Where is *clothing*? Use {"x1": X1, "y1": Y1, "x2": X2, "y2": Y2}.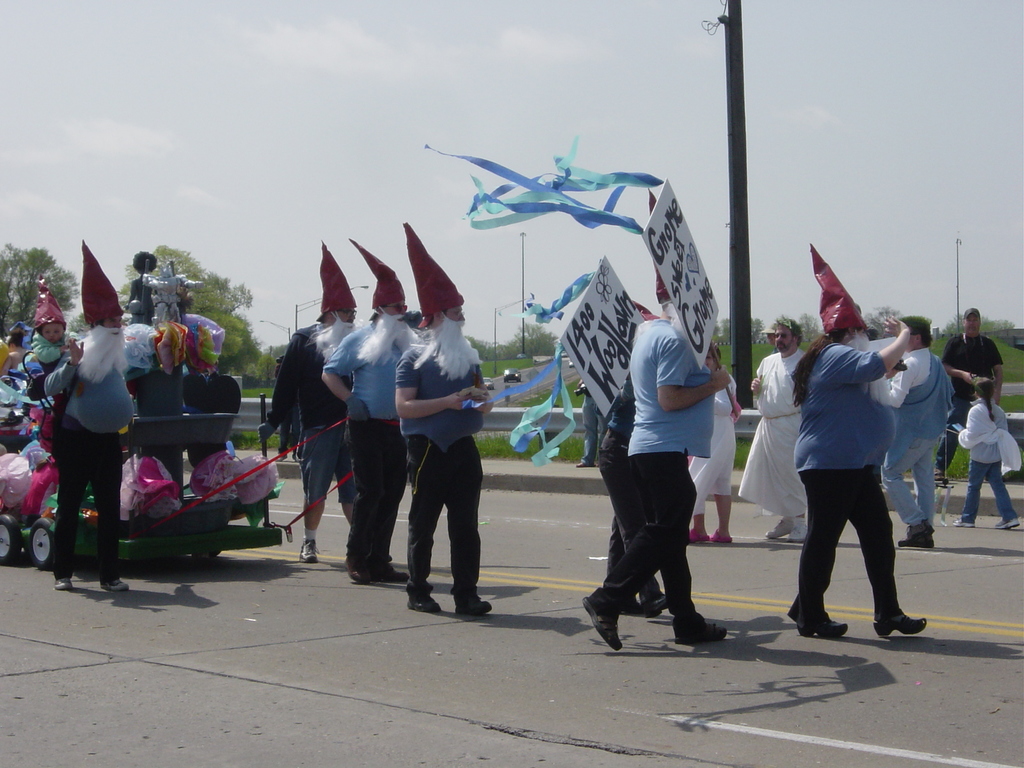
{"x1": 784, "y1": 292, "x2": 930, "y2": 620}.
